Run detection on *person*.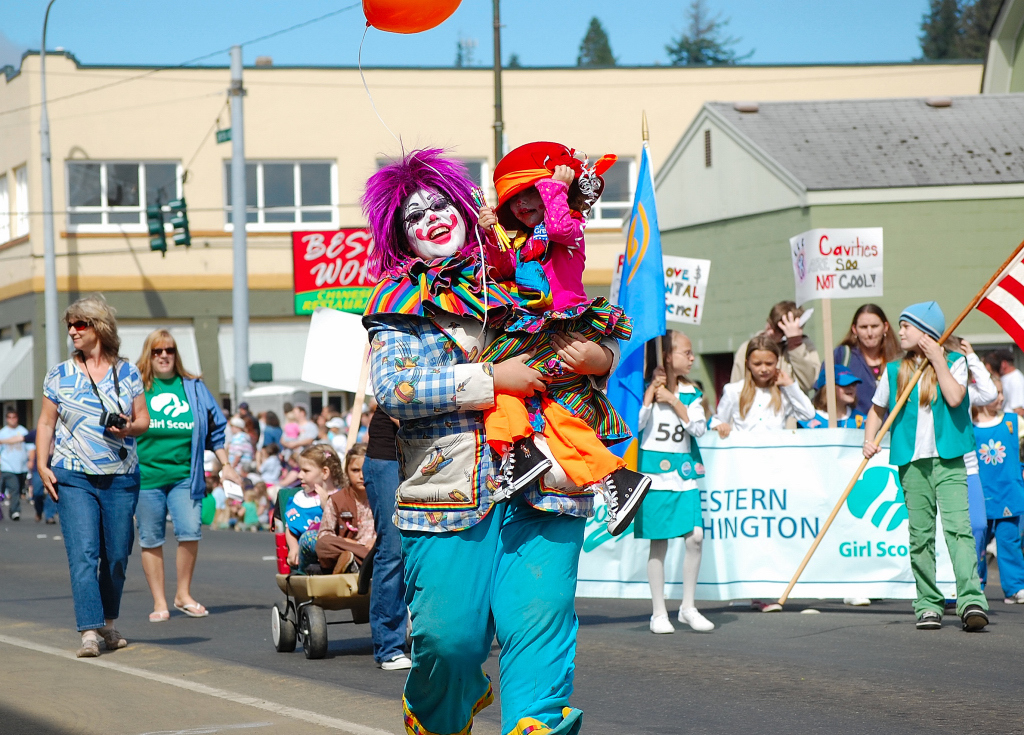
Result: l=830, t=301, r=908, b=427.
